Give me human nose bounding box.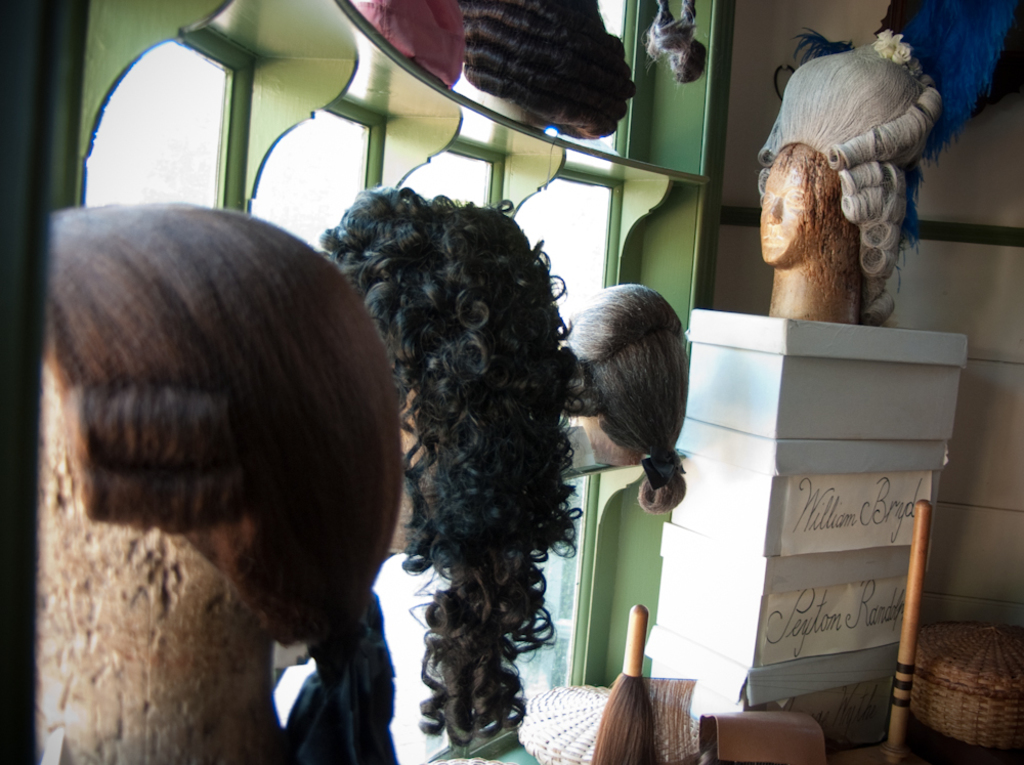
pyautogui.locateOnScreen(765, 193, 779, 224).
